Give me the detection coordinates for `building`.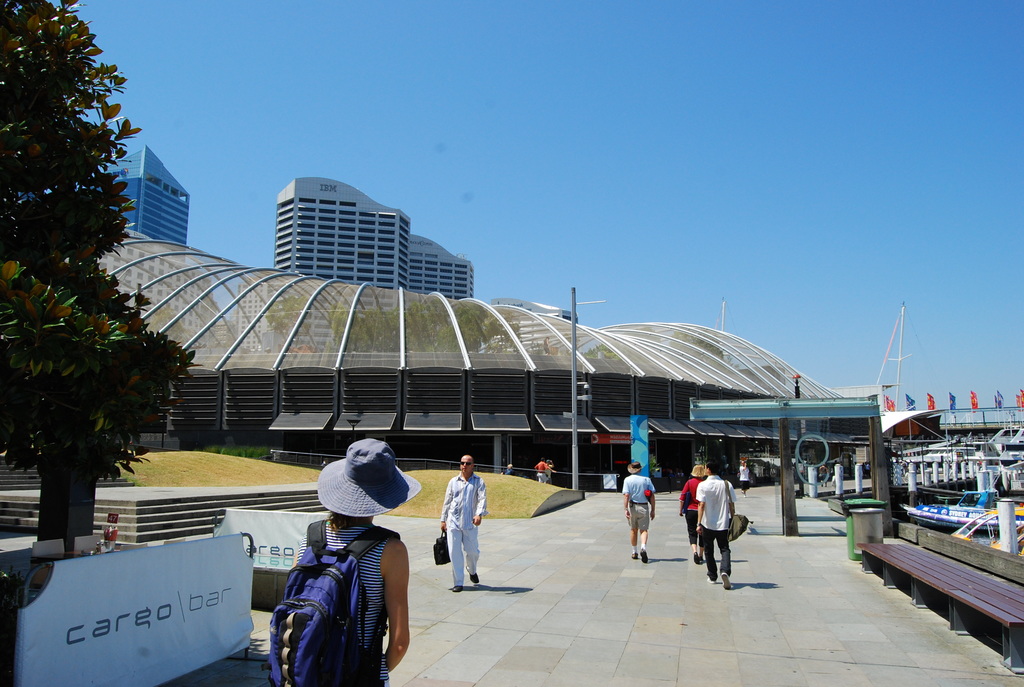
<bbox>236, 271, 278, 351</bbox>.
